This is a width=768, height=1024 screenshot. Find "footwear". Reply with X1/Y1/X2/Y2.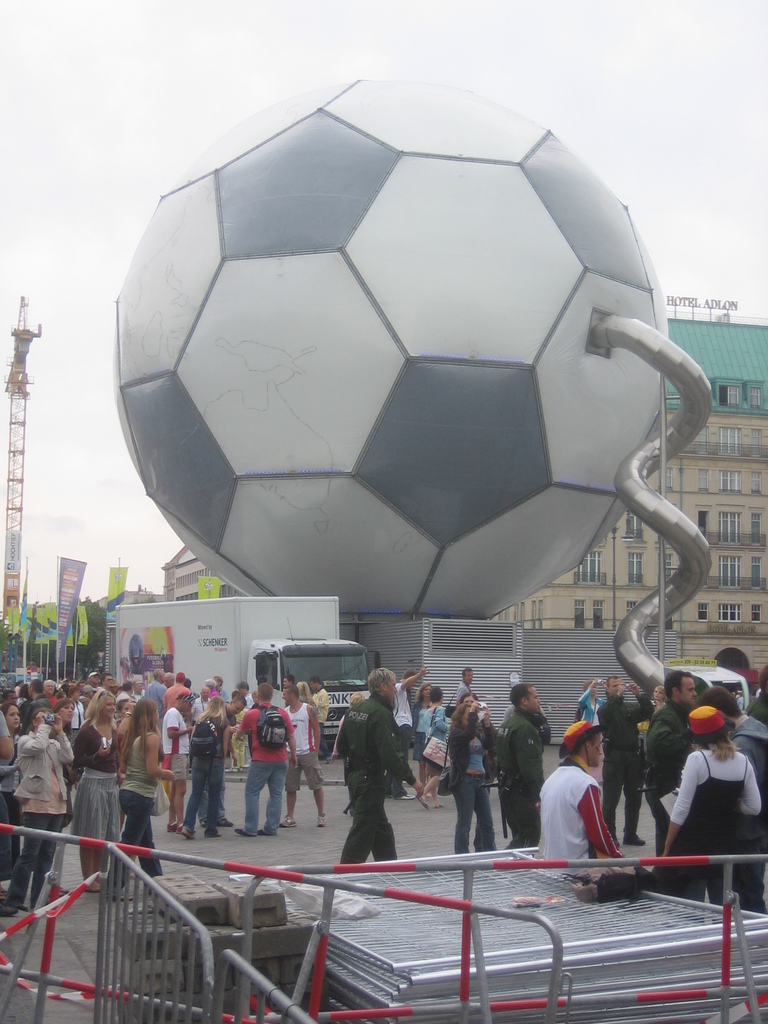
627/833/648/847.
